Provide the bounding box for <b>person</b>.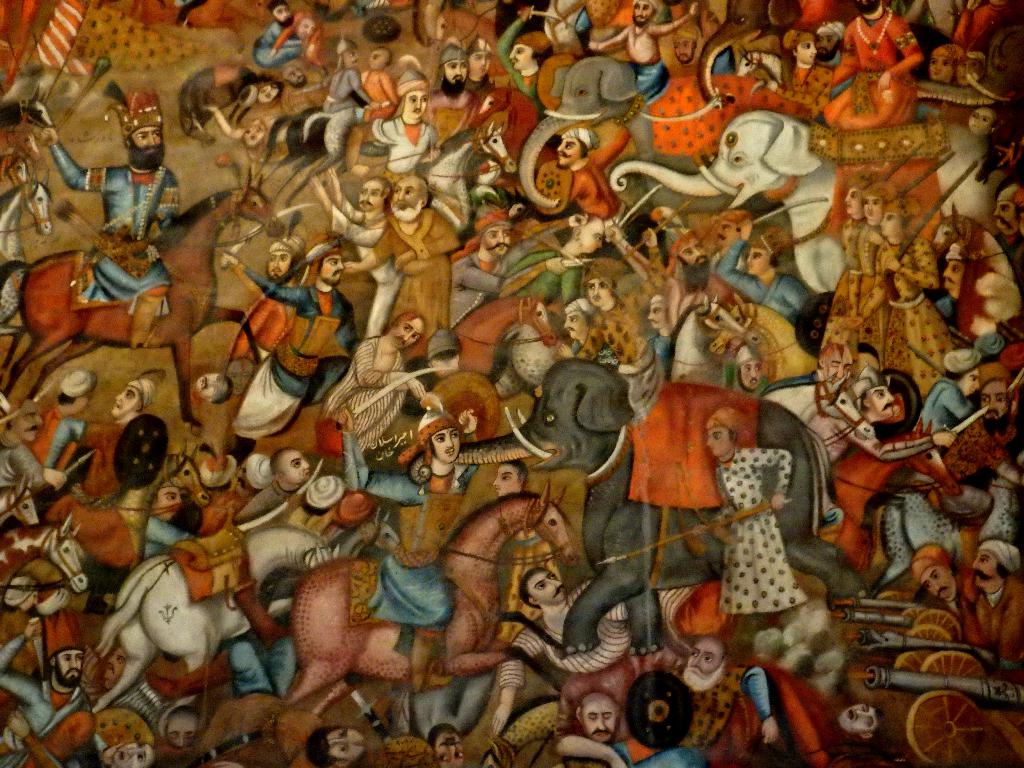
l=167, t=704, r=196, b=747.
